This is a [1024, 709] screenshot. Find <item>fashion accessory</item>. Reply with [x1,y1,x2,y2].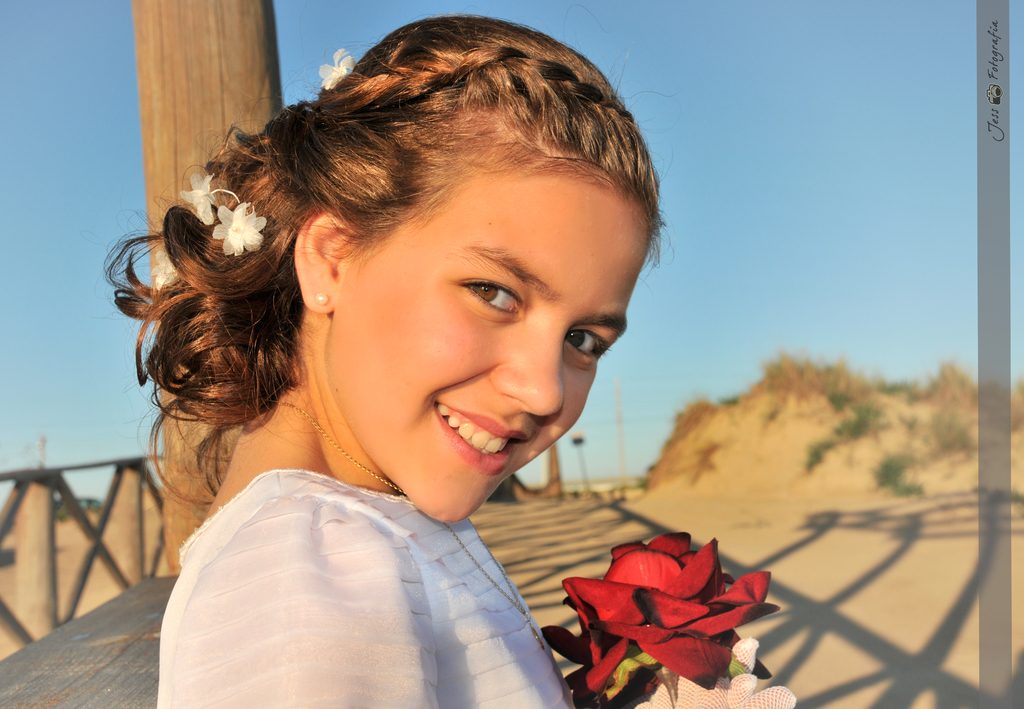
[280,395,548,649].
